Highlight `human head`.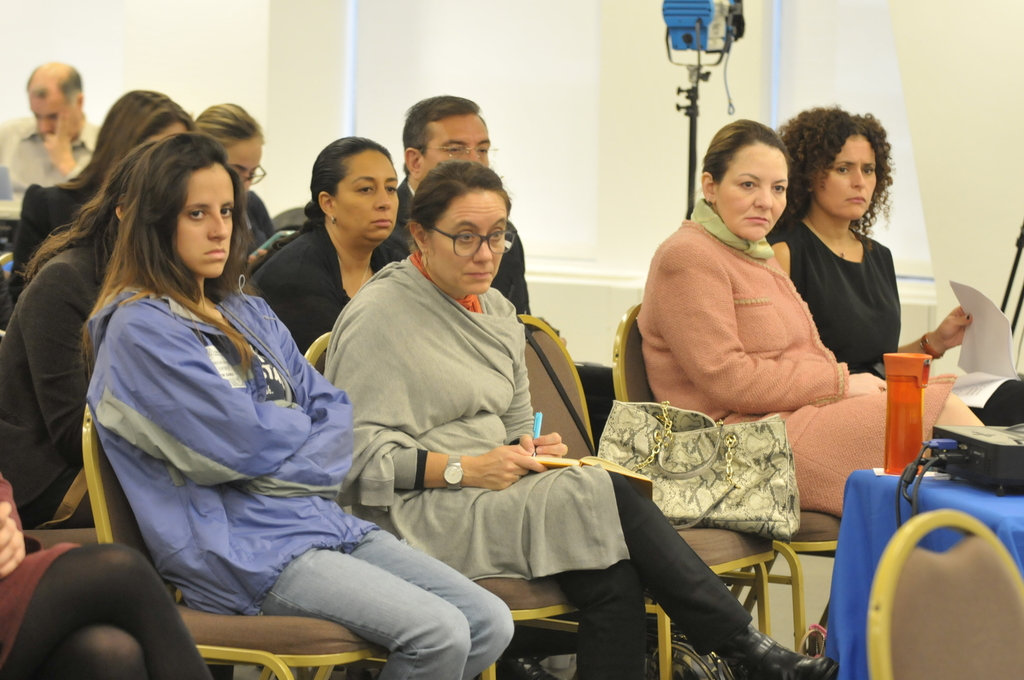
Highlighted region: crop(20, 58, 87, 145).
